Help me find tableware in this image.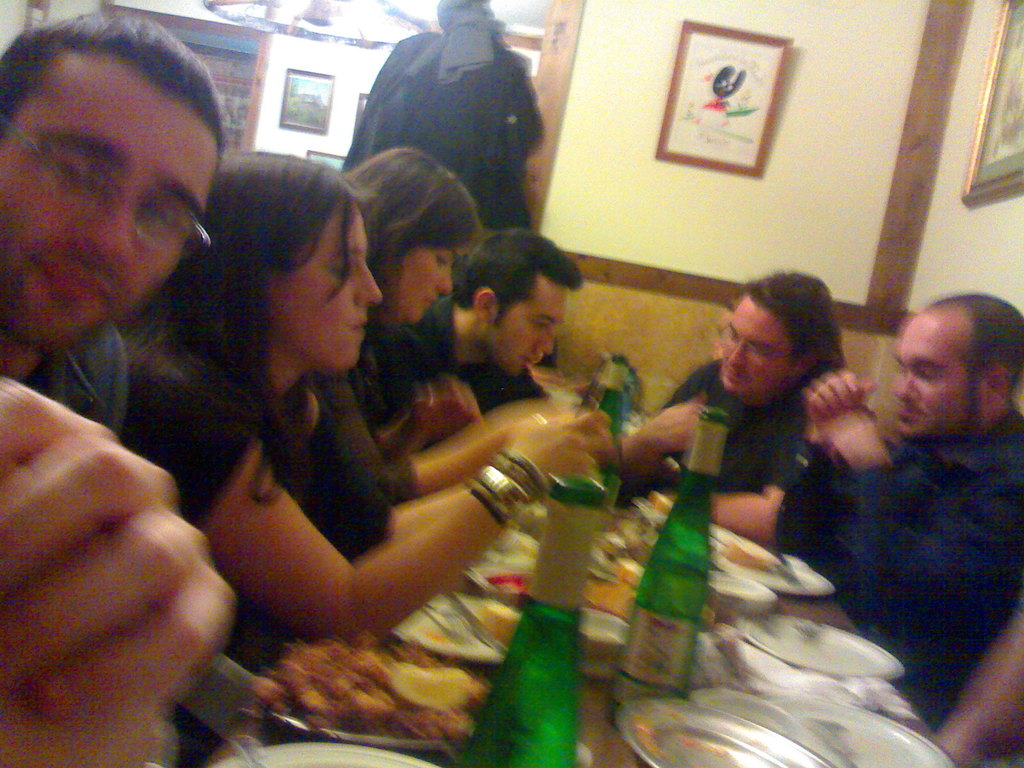
Found it: left=605, top=698, right=837, bottom=767.
